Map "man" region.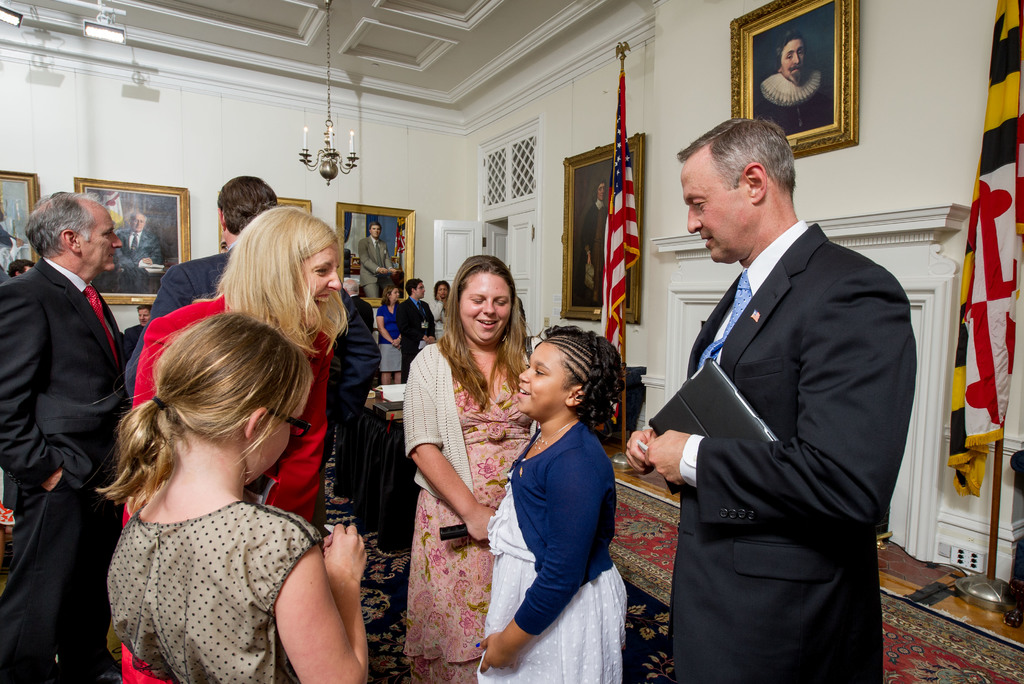
Mapped to bbox=[123, 174, 275, 405].
